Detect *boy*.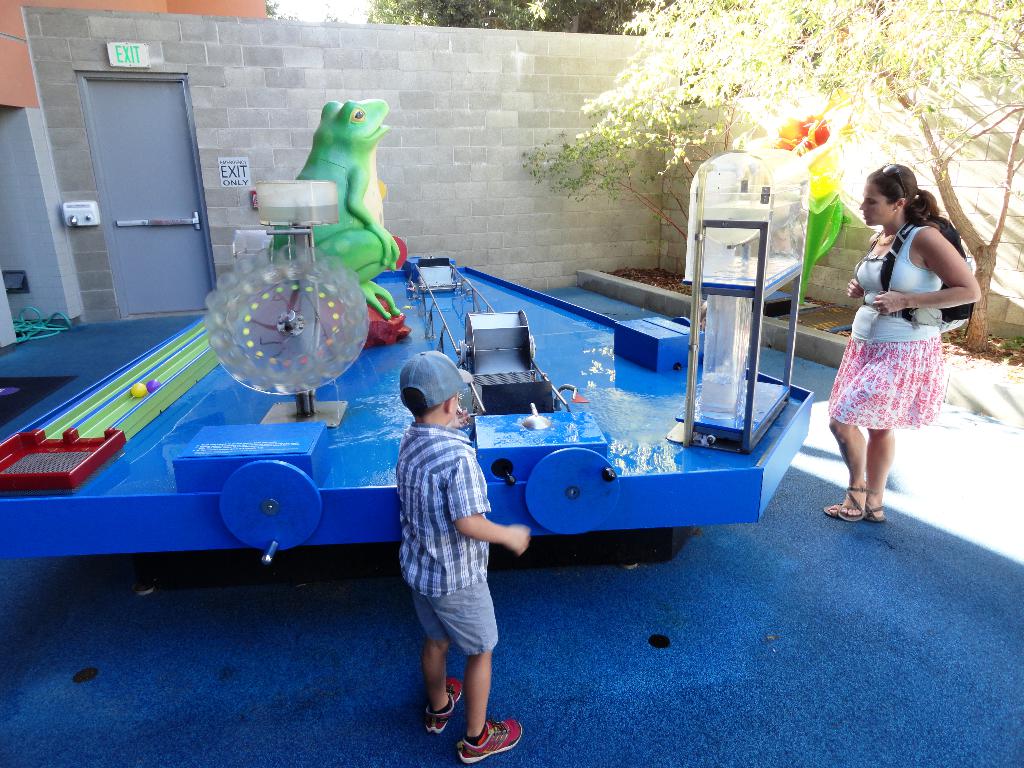
Detected at (left=377, top=361, right=520, bottom=760).
